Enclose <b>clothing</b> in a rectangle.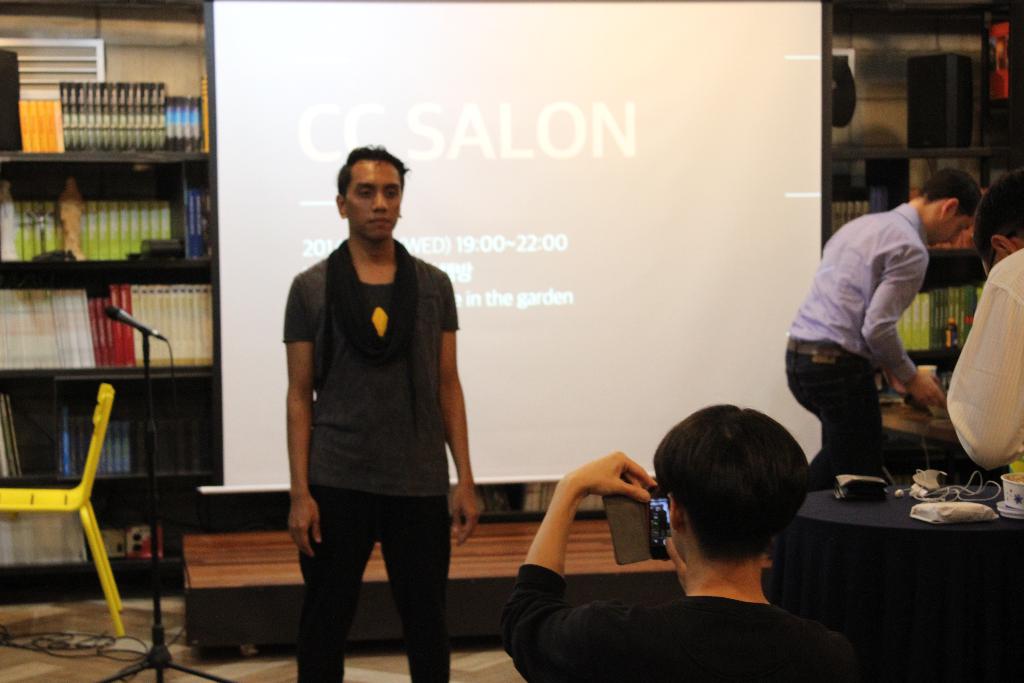
detection(274, 193, 476, 634).
